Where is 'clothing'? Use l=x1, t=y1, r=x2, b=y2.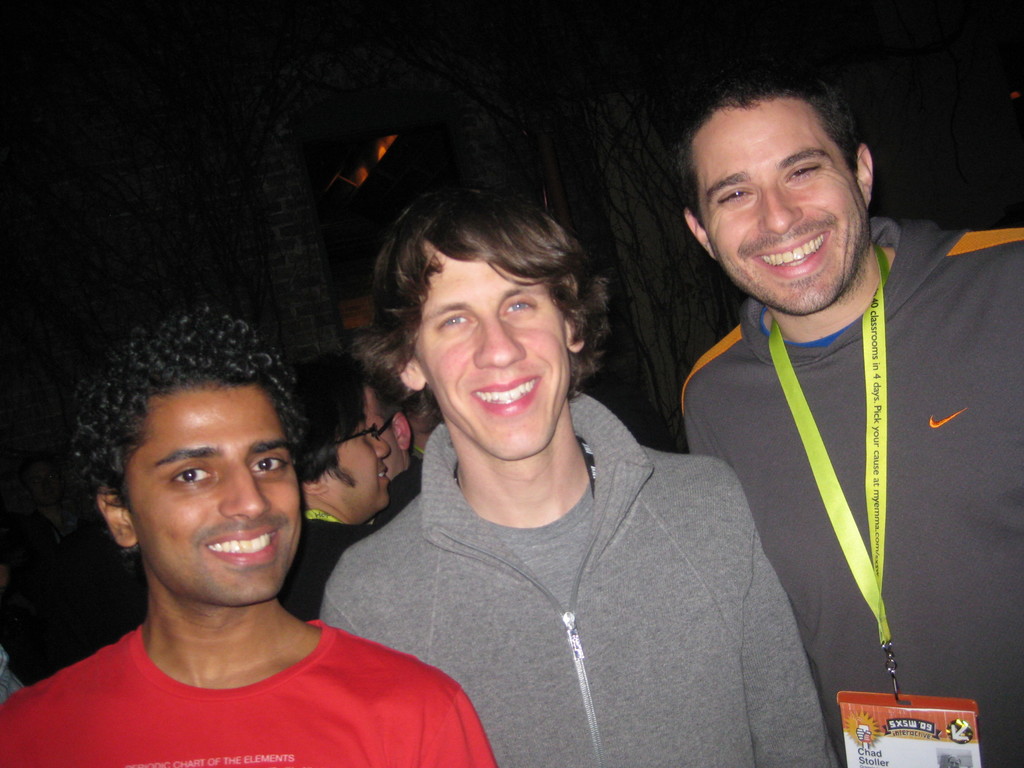
l=696, t=216, r=1023, b=767.
